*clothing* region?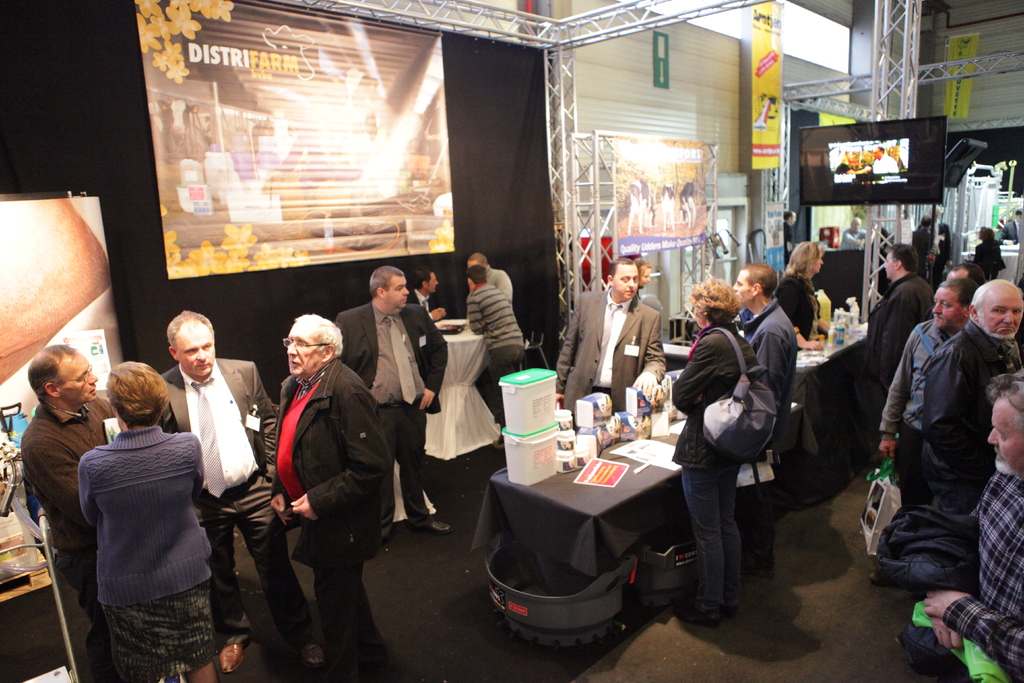
867, 265, 935, 391
